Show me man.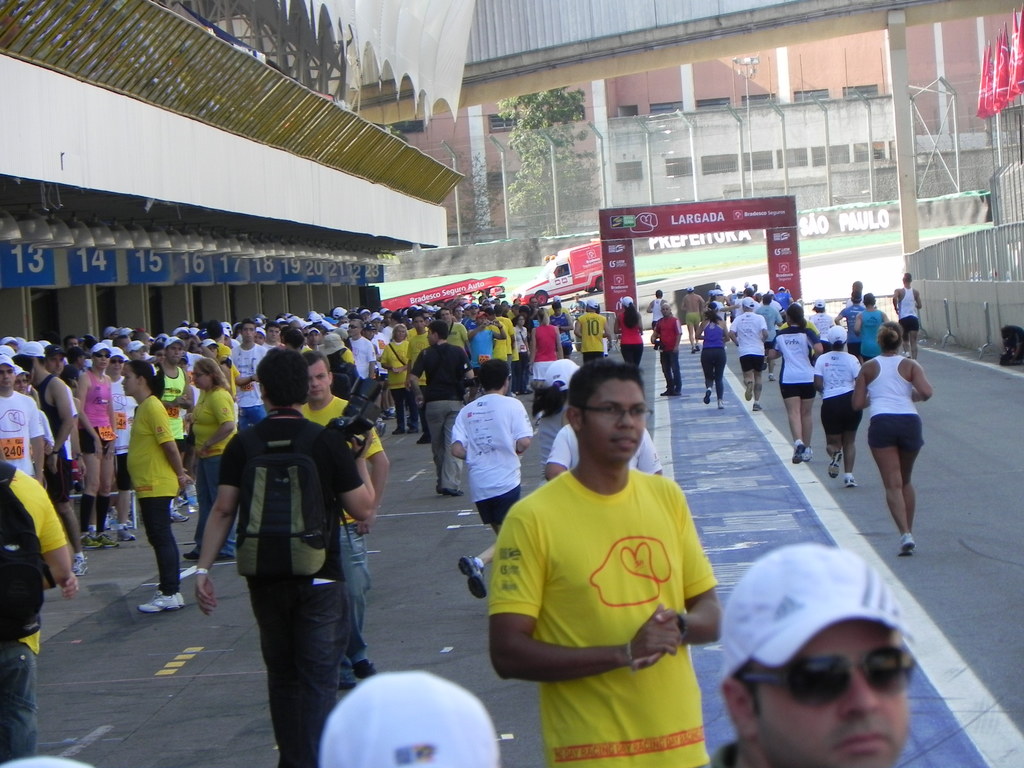
man is here: rect(708, 537, 911, 767).
